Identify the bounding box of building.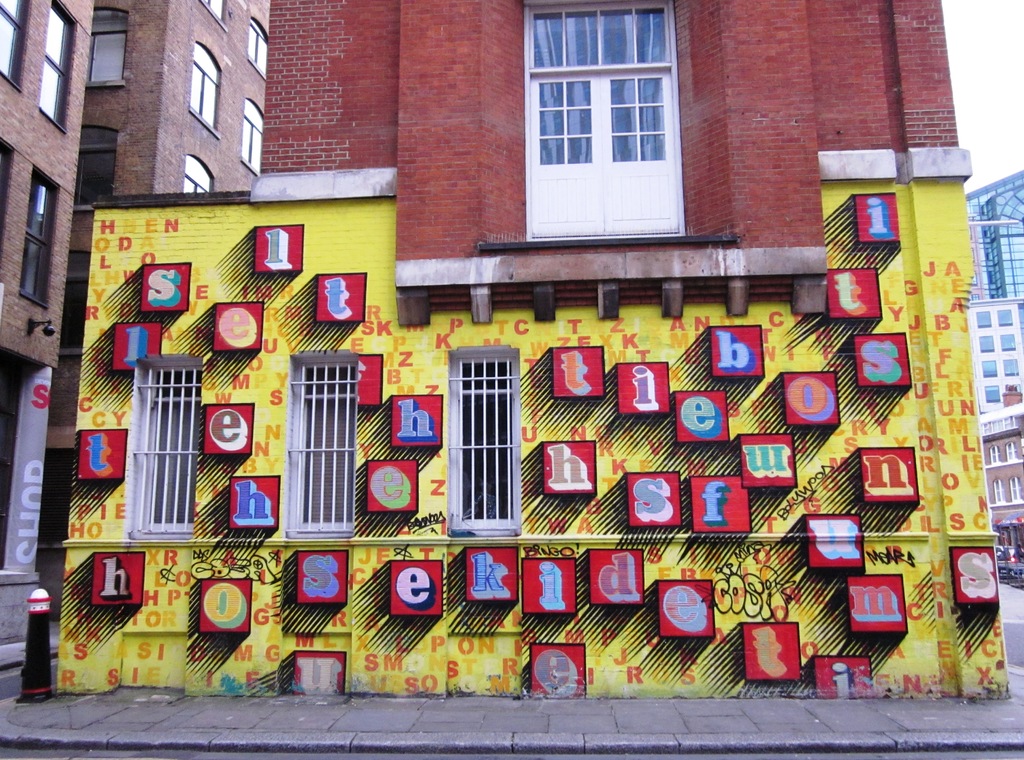
981, 388, 1023, 585.
